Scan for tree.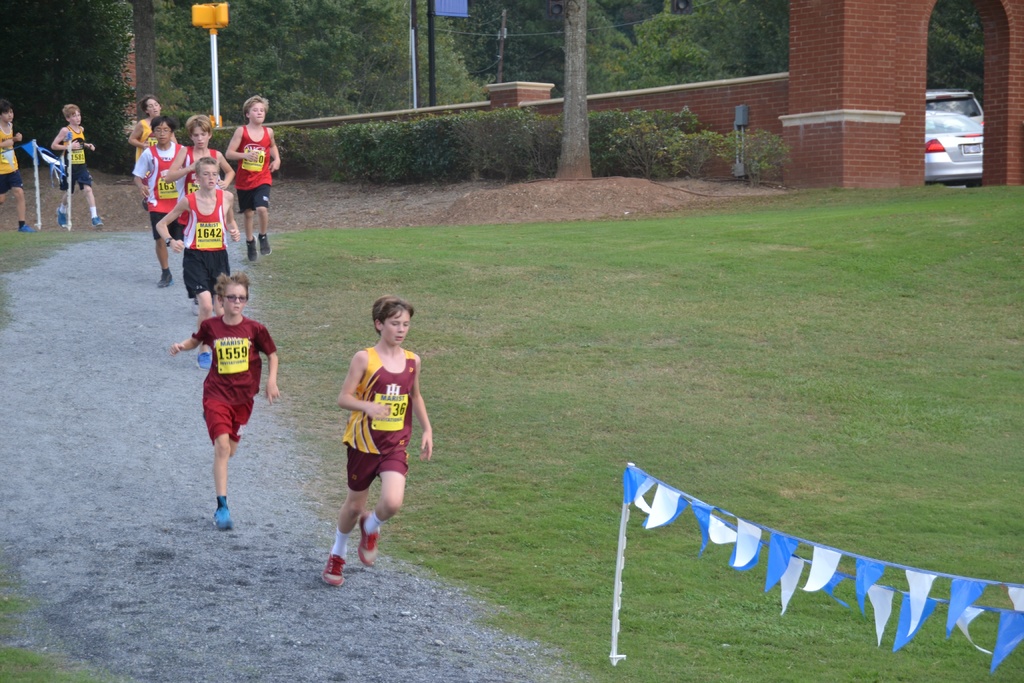
Scan result: (557, 0, 591, 180).
